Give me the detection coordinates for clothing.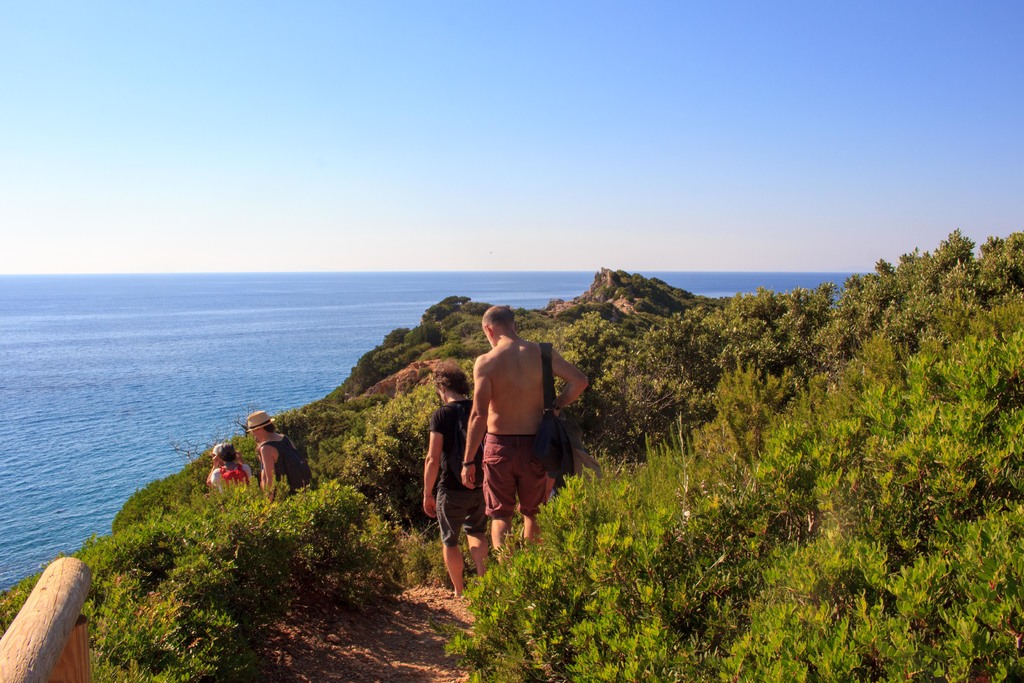
pyautogui.locateOnScreen(479, 434, 559, 521).
